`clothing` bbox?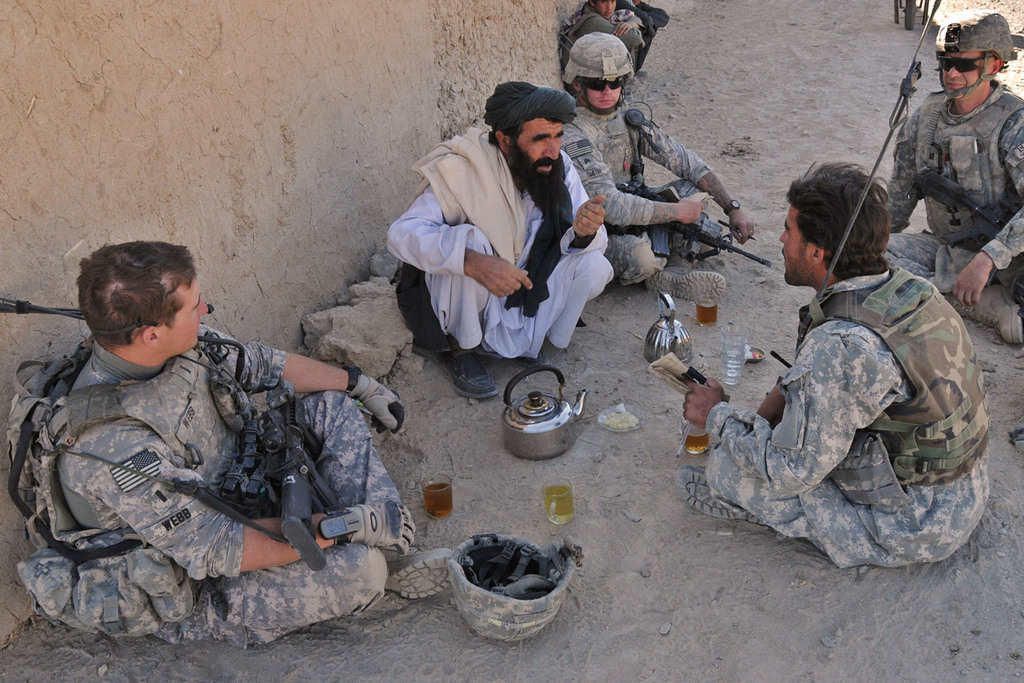
x1=702 y1=277 x2=995 y2=573
